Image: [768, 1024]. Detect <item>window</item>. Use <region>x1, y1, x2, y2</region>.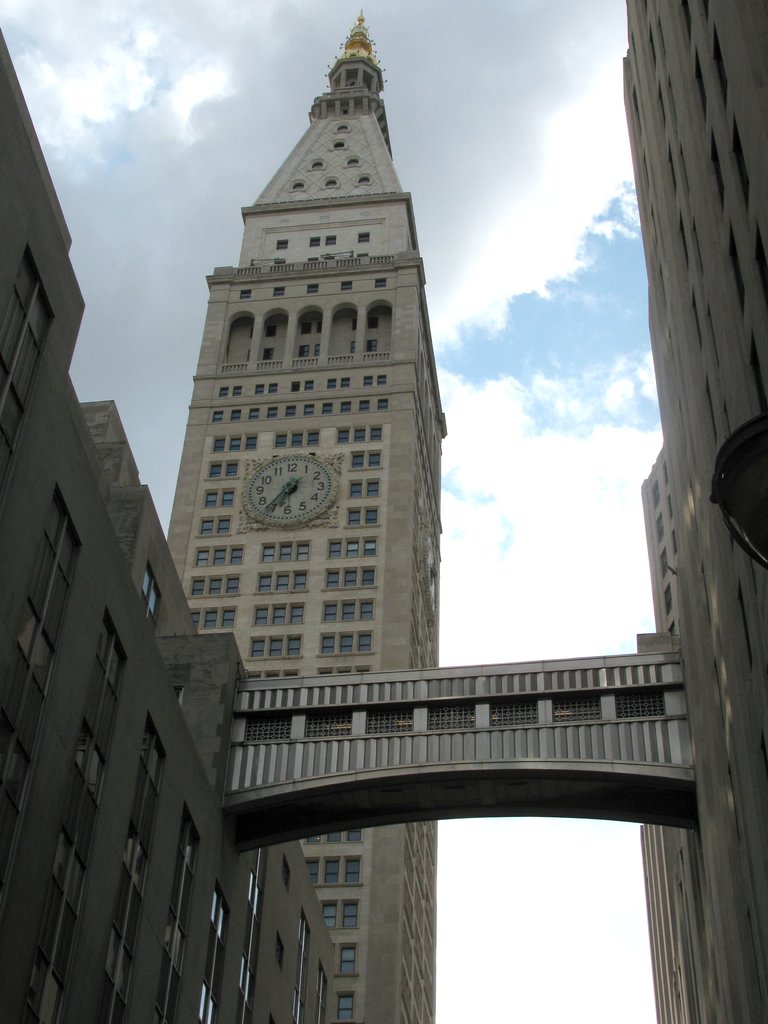
<region>127, 755, 161, 855</region>.
